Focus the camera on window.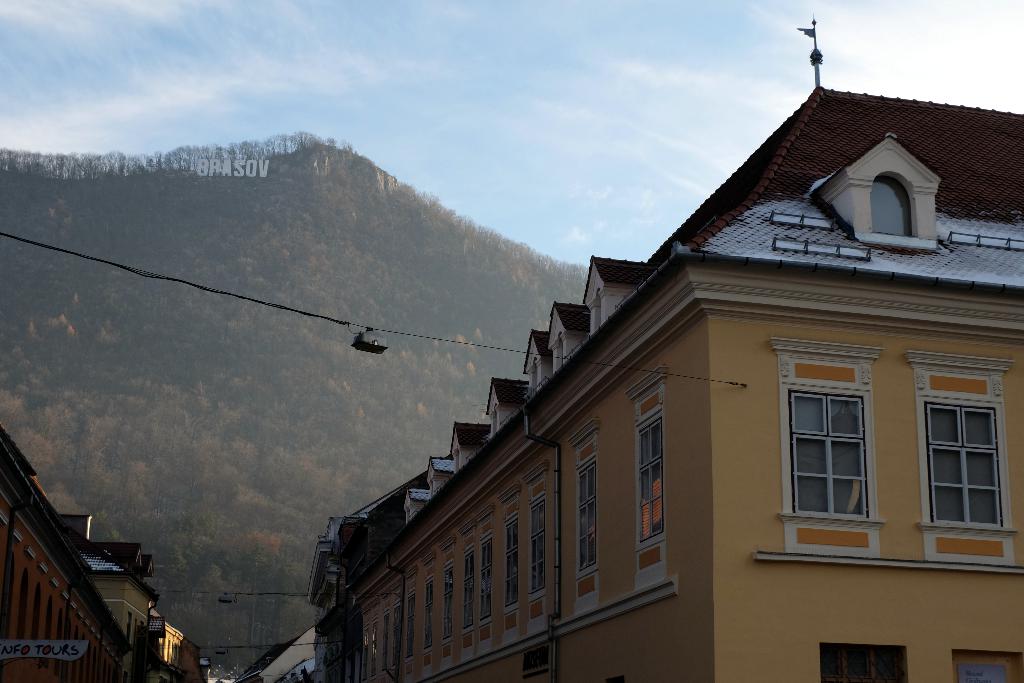
Focus region: rect(530, 493, 552, 593).
